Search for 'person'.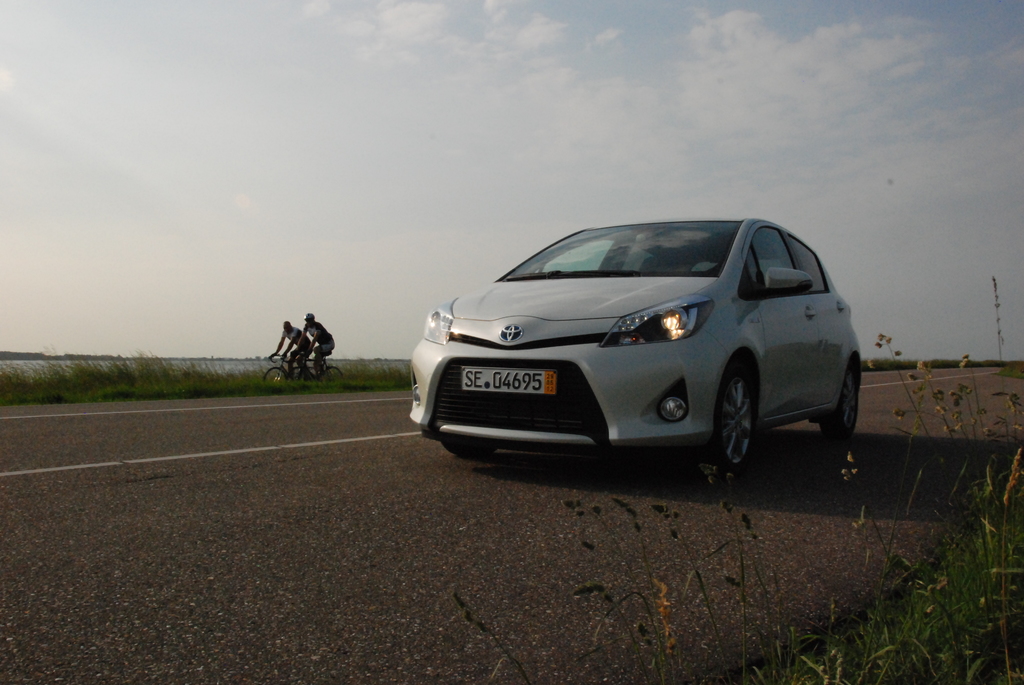
Found at 291 310 338 377.
